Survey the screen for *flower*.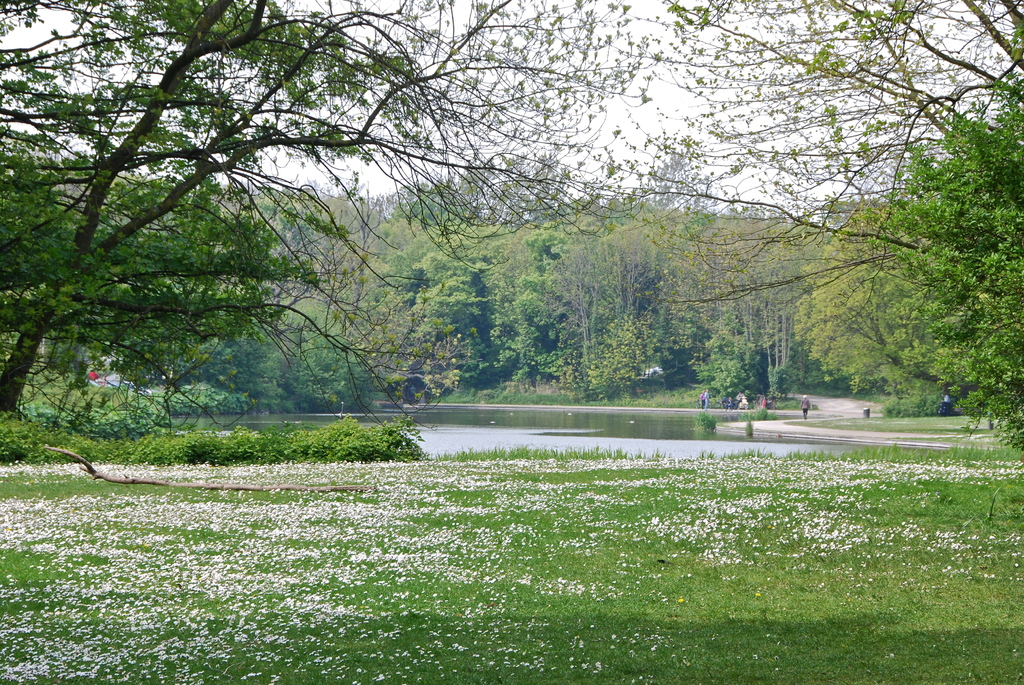
Survey found: {"left": 86, "top": 368, "right": 99, "bottom": 384}.
